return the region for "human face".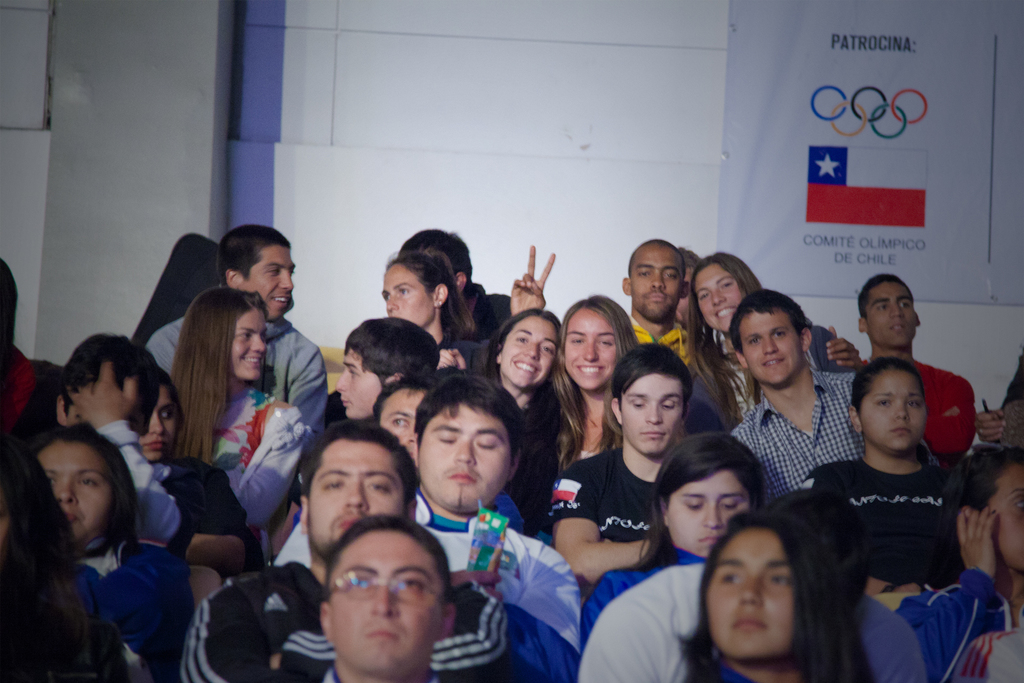
{"x1": 140, "y1": 384, "x2": 174, "y2": 459}.
